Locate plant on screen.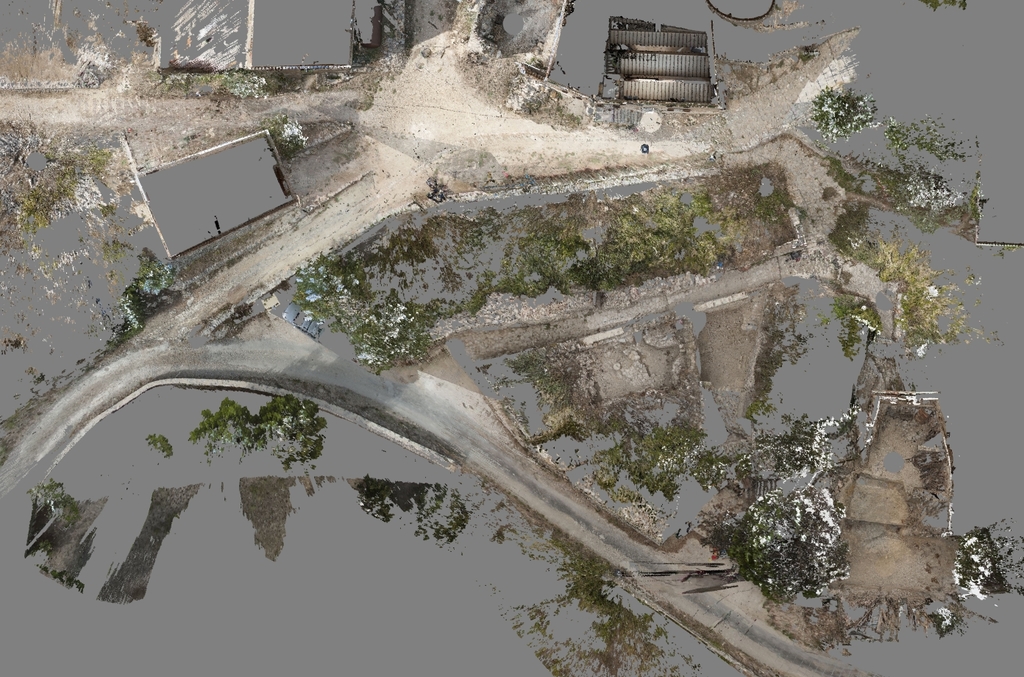
On screen at crop(154, 428, 174, 461).
